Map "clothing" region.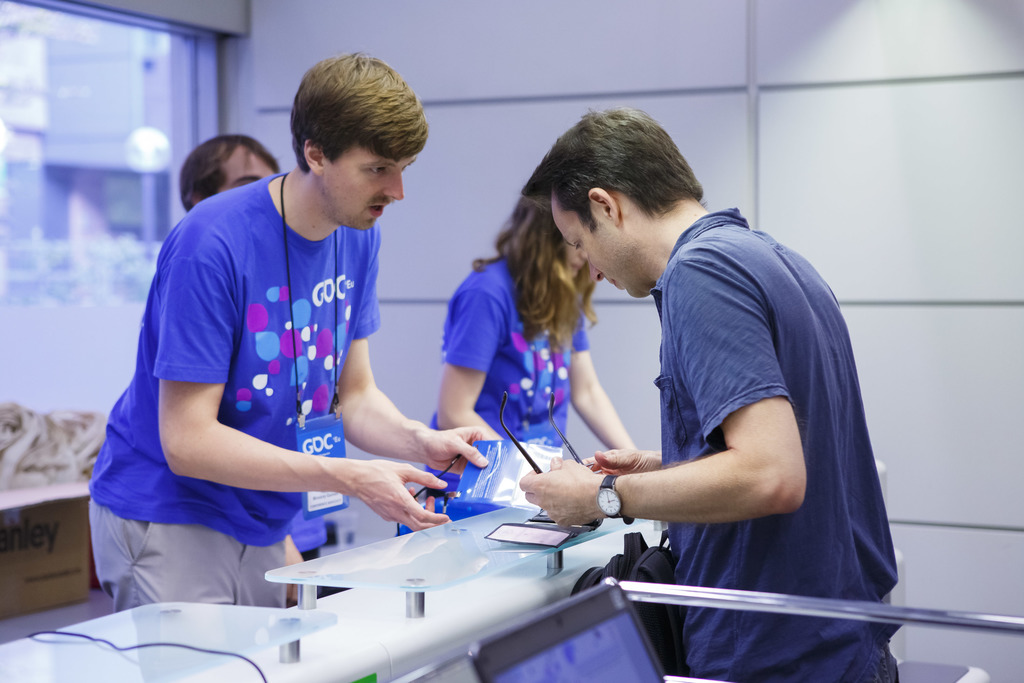
Mapped to bbox(84, 170, 386, 620).
